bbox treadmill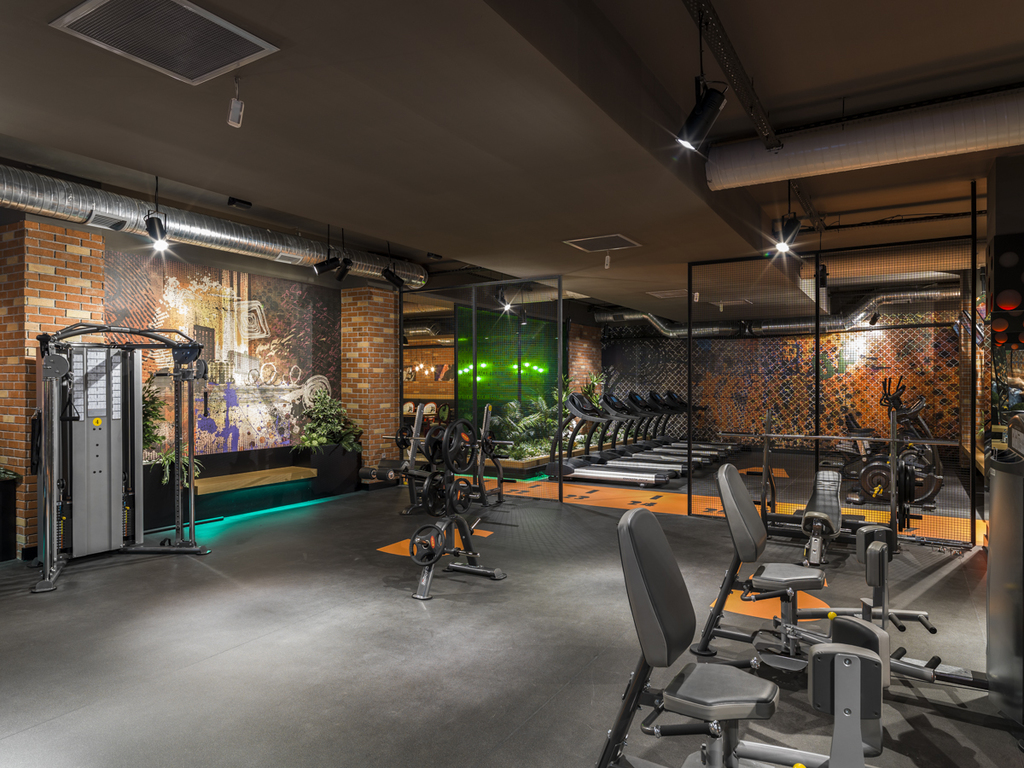
666/399/737/452
